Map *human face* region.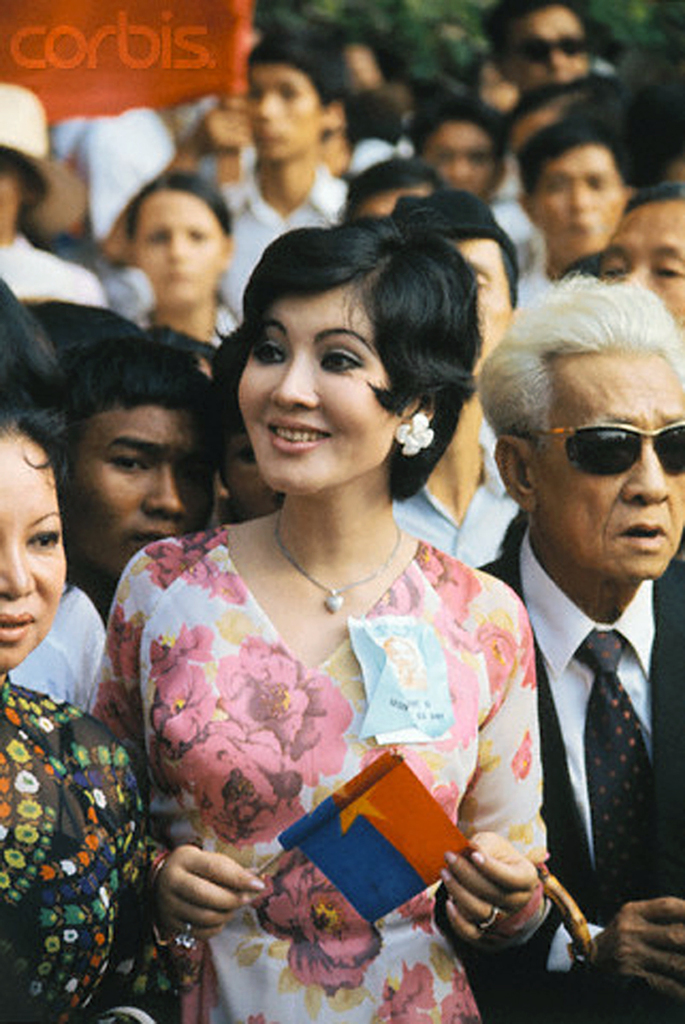
Mapped to bbox(70, 395, 222, 585).
